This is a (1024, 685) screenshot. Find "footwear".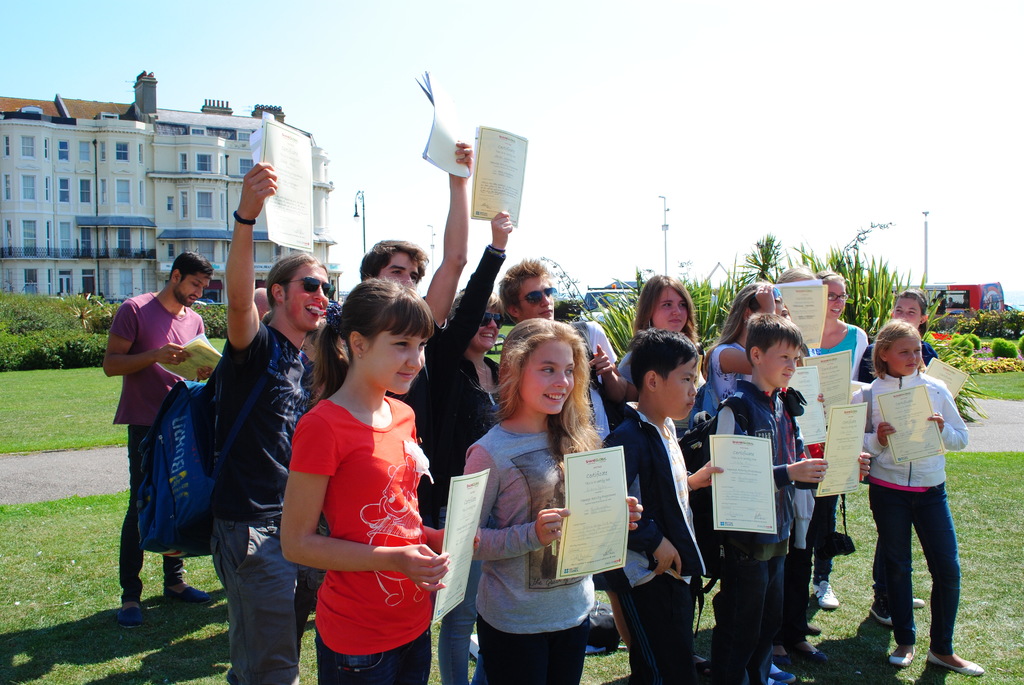
Bounding box: rect(797, 647, 827, 663).
